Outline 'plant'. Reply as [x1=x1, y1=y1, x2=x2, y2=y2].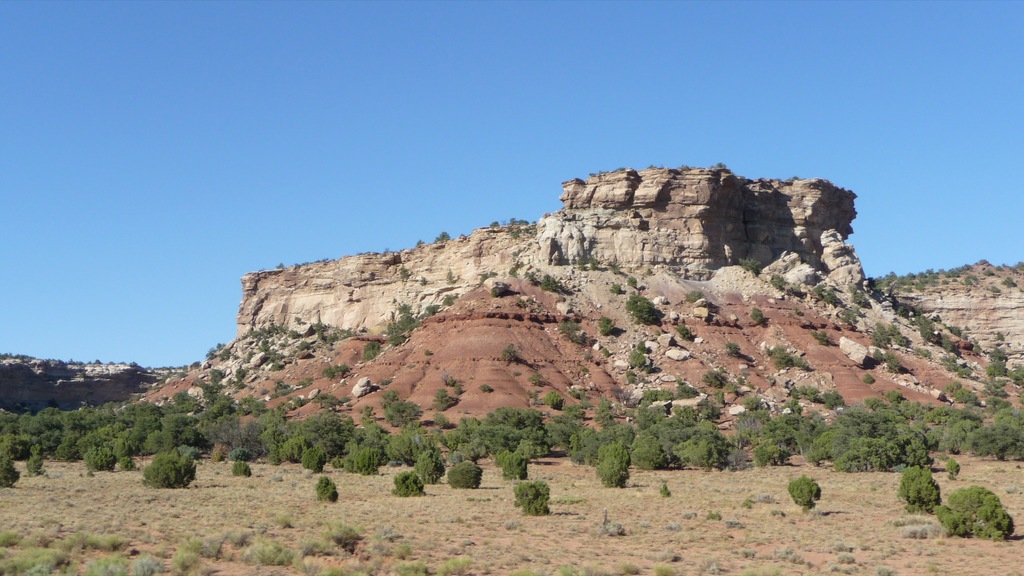
[x1=663, y1=479, x2=668, y2=497].
